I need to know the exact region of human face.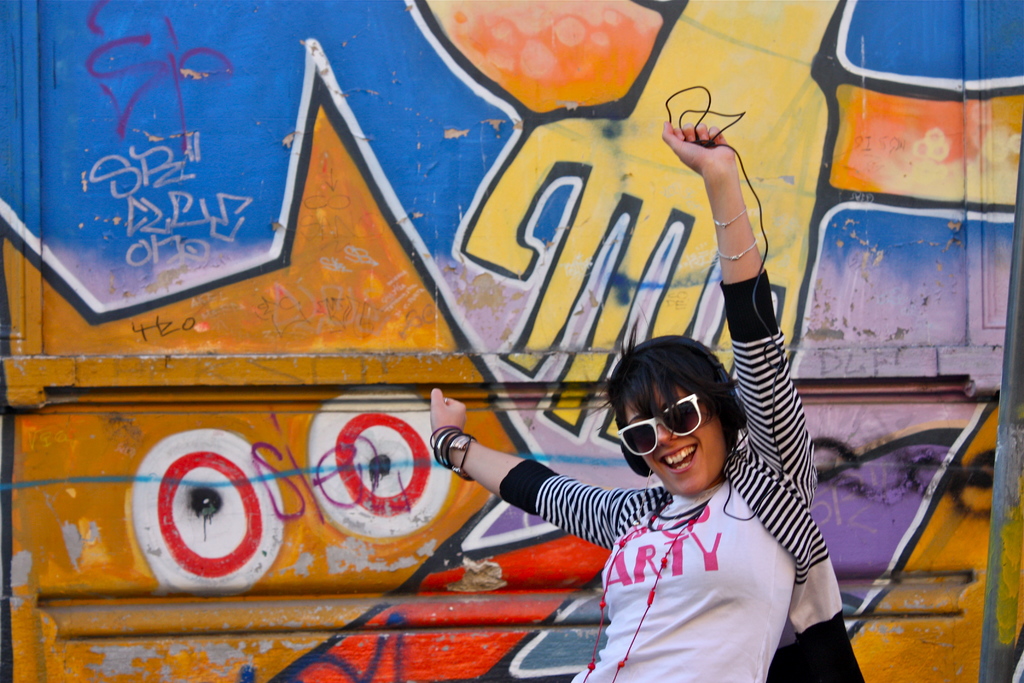
Region: x1=624 y1=379 x2=728 y2=493.
